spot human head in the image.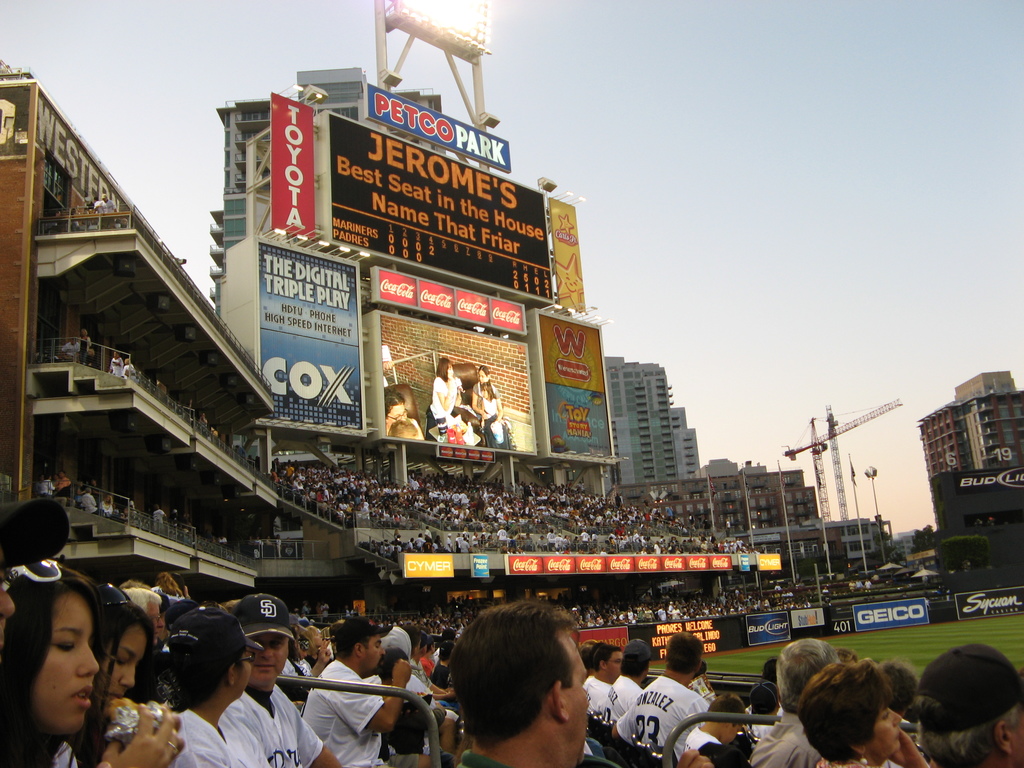
human head found at x1=163, y1=606, x2=252, y2=712.
